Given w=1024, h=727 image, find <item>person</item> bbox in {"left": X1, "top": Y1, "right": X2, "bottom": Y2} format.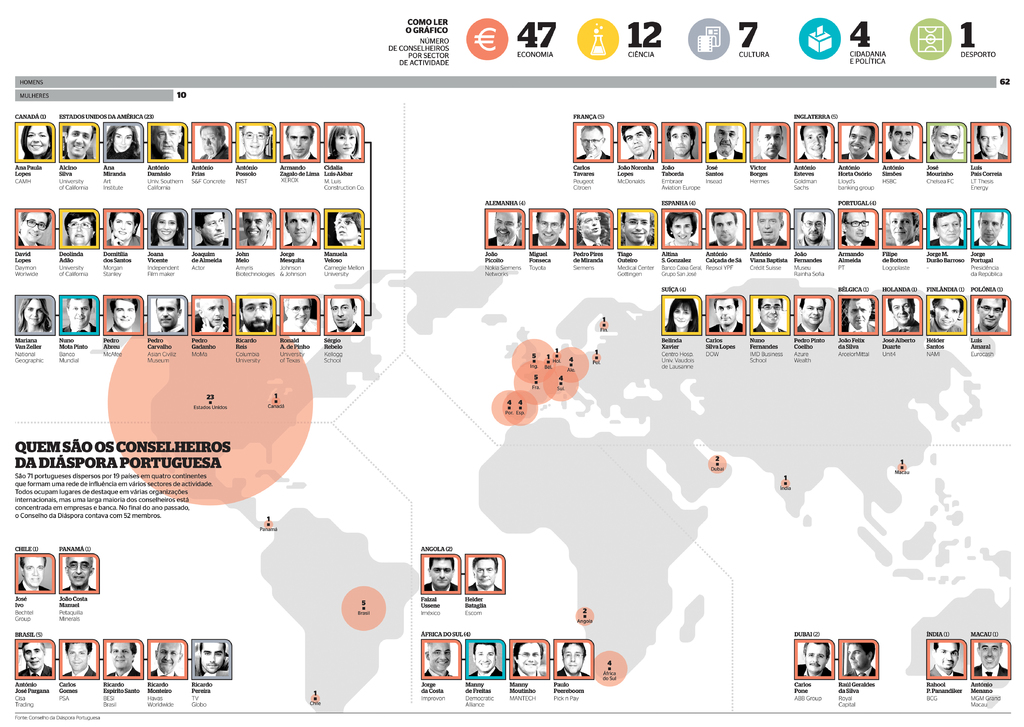
{"left": 423, "top": 641, "right": 449, "bottom": 677}.
